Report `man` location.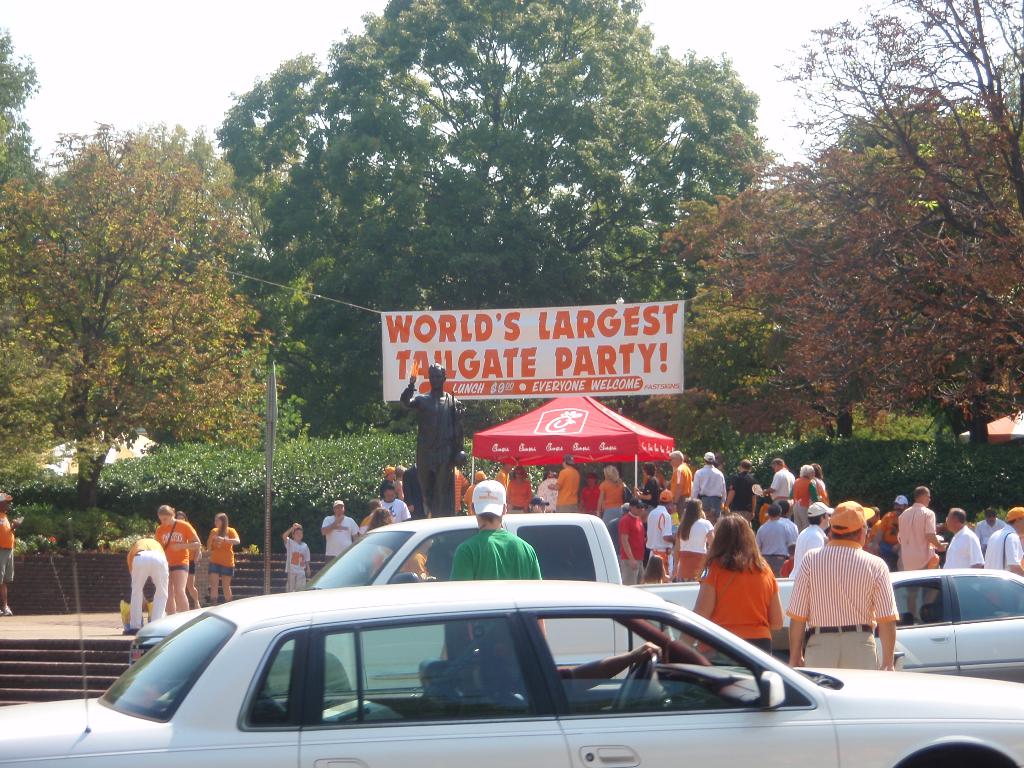
Report: <box>676,450,691,494</box>.
